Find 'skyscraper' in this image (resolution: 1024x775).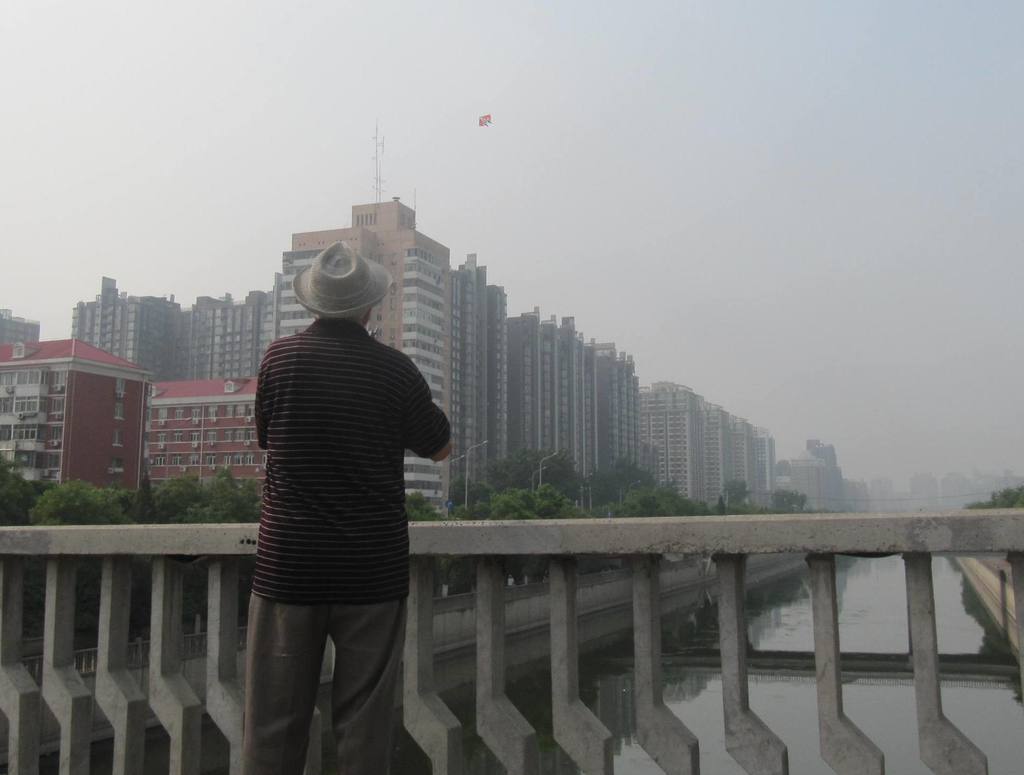
pyautogui.locateOnScreen(74, 272, 173, 388).
